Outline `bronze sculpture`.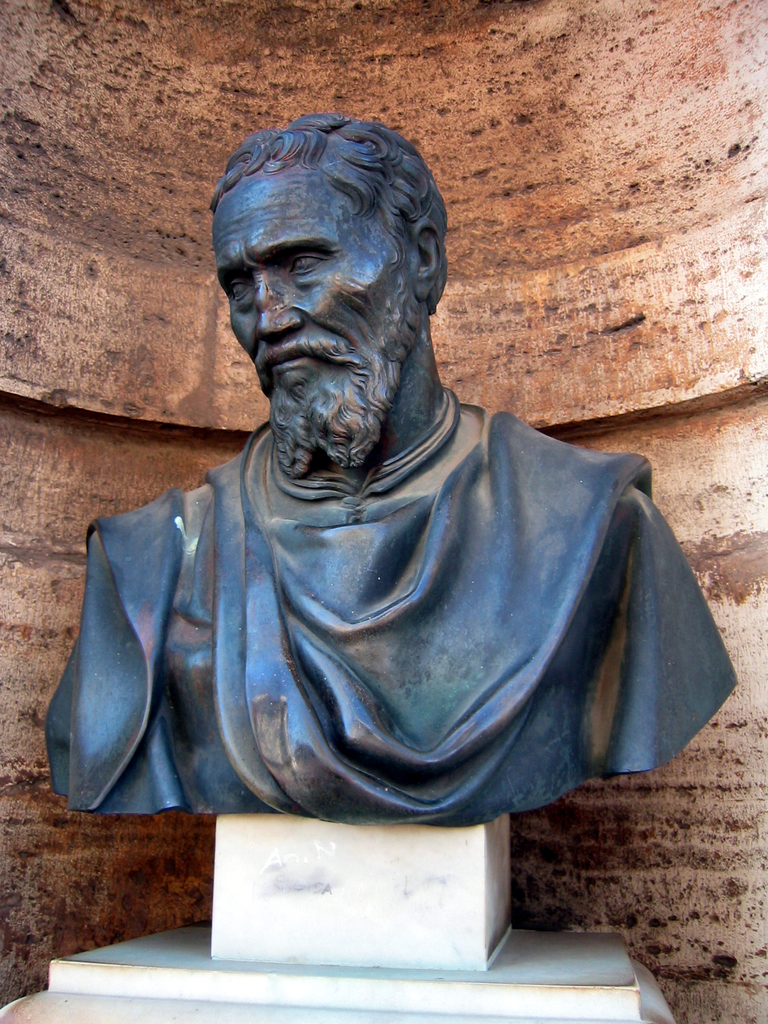
Outline: left=31, top=116, right=725, bottom=882.
